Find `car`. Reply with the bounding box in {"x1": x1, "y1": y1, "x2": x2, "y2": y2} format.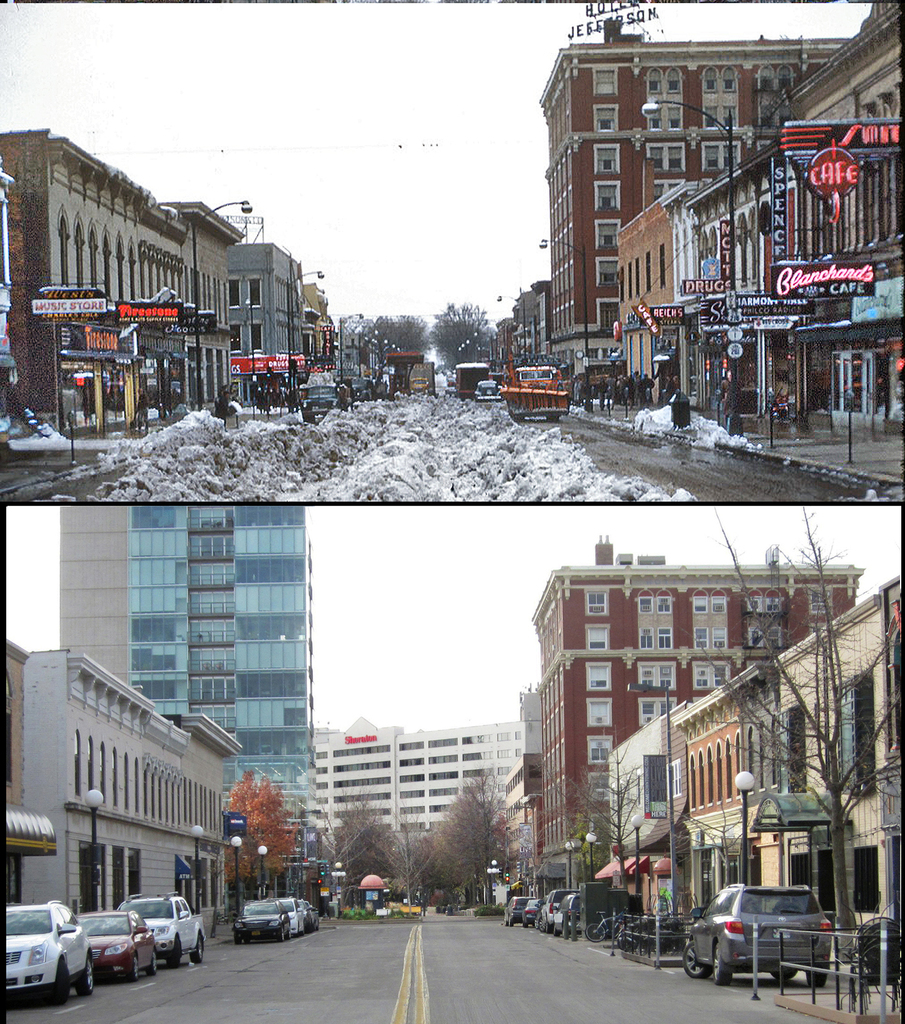
{"x1": 285, "y1": 902, "x2": 303, "y2": 935}.
